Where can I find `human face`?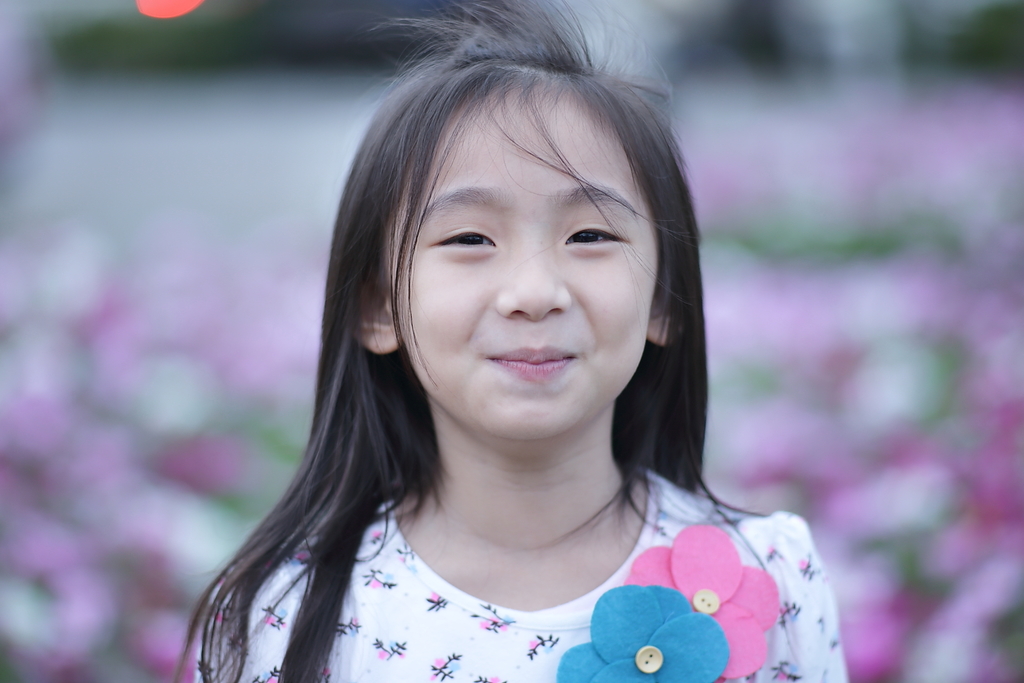
You can find it at bbox=(387, 94, 662, 436).
